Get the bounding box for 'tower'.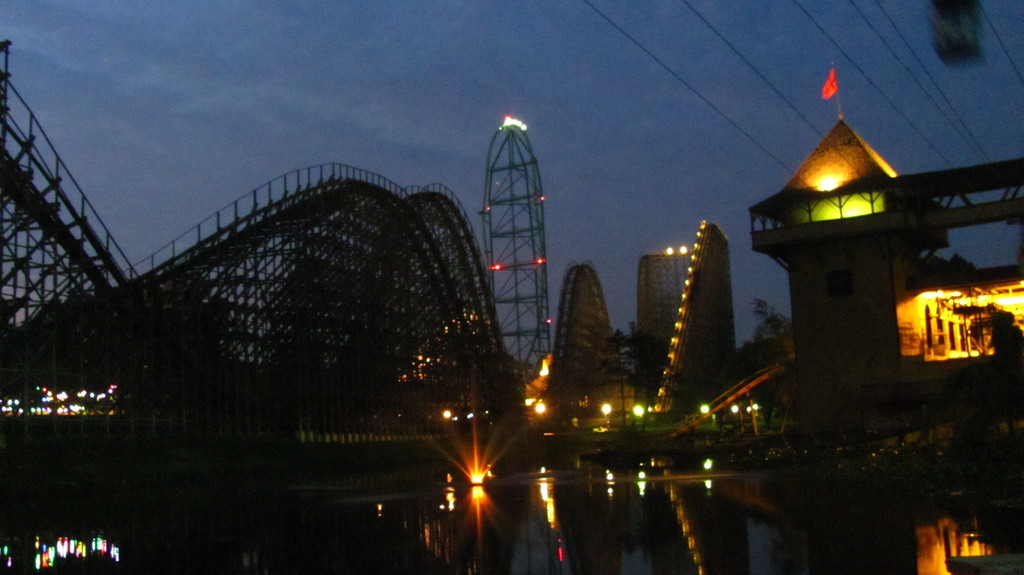
Rect(650, 215, 735, 414).
